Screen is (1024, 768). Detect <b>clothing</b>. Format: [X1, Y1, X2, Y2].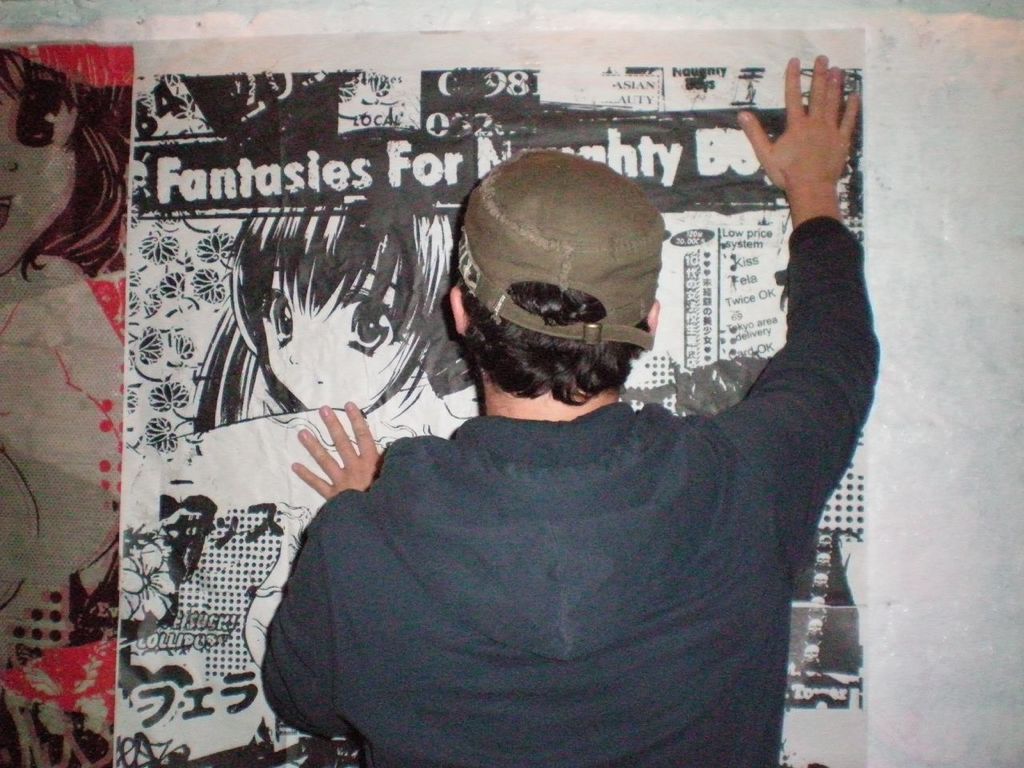
[0, 273, 130, 722].
